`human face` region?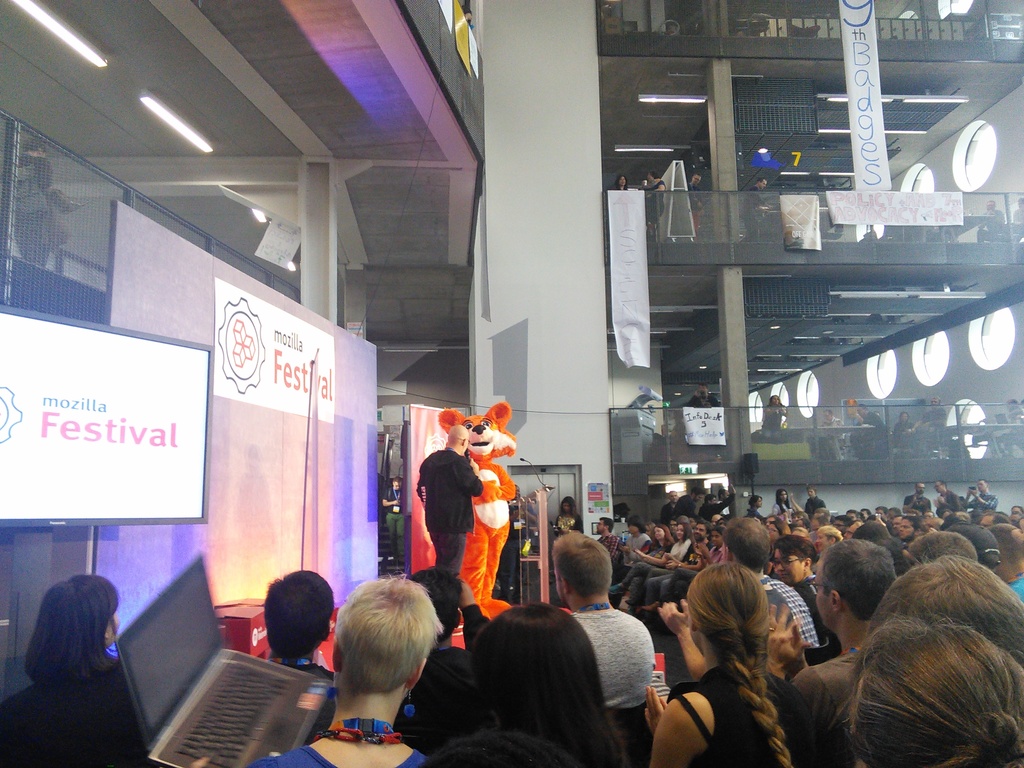
[916, 481, 925, 493]
